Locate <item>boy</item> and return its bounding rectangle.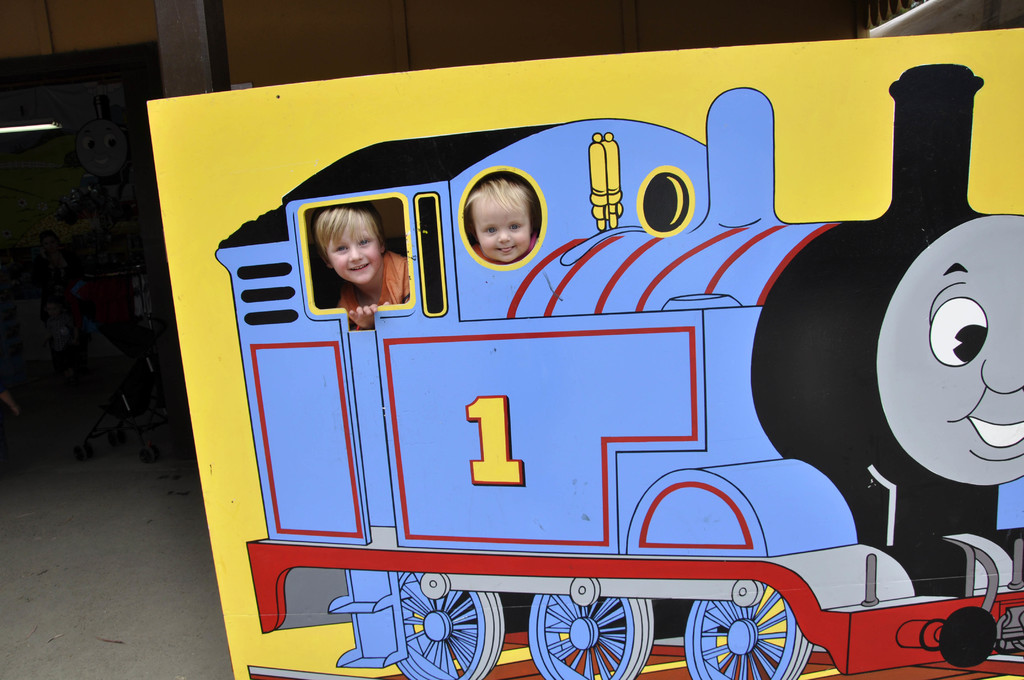
x1=464 y1=174 x2=556 y2=271.
